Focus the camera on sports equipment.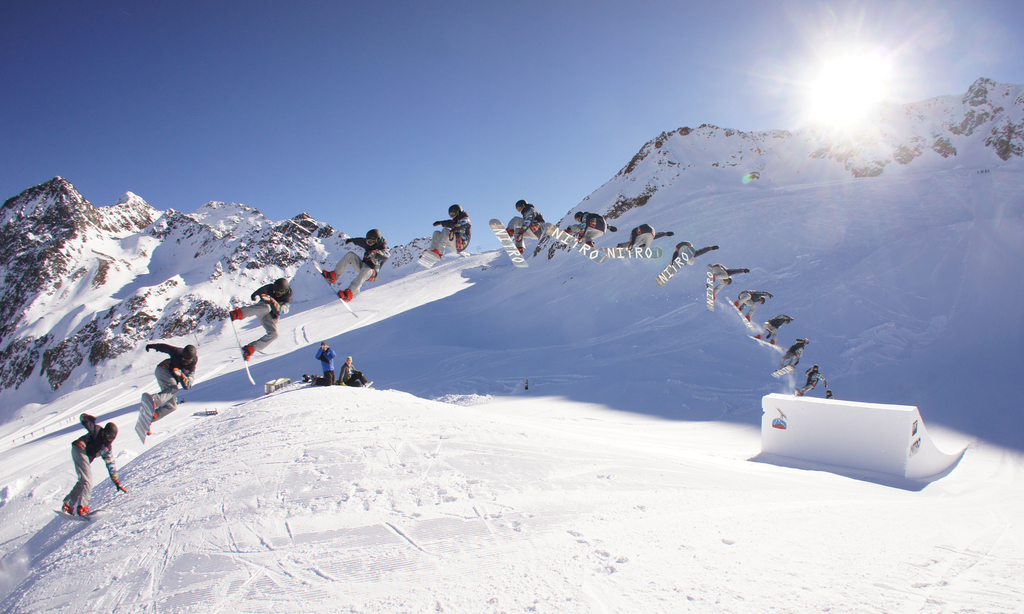
Focus region: rect(744, 337, 781, 355).
